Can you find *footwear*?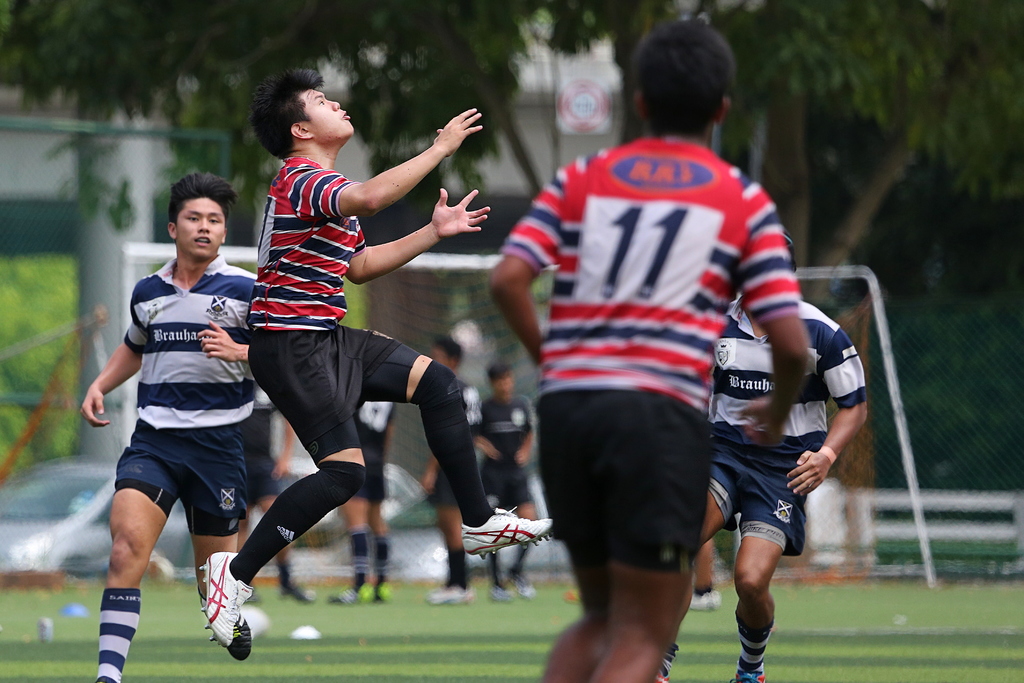
Yes, bounding box: (200,549,255,649).
